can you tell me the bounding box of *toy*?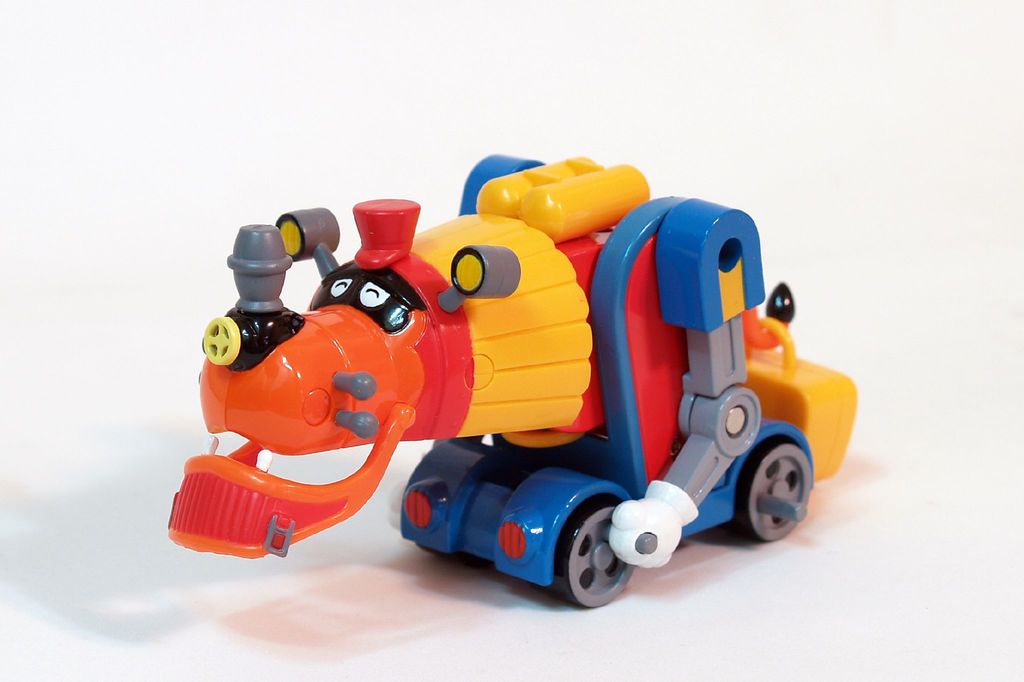
Rect(152, 132, 856, 613).
